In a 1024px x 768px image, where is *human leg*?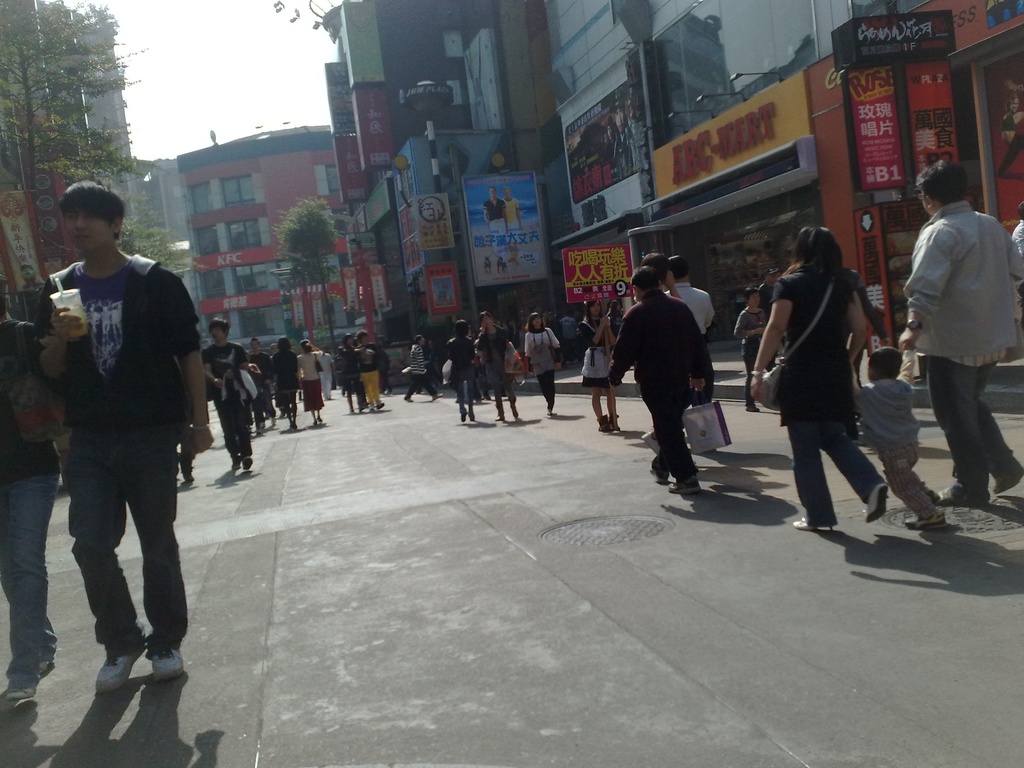
Rect(365, 368, 380, 408).
